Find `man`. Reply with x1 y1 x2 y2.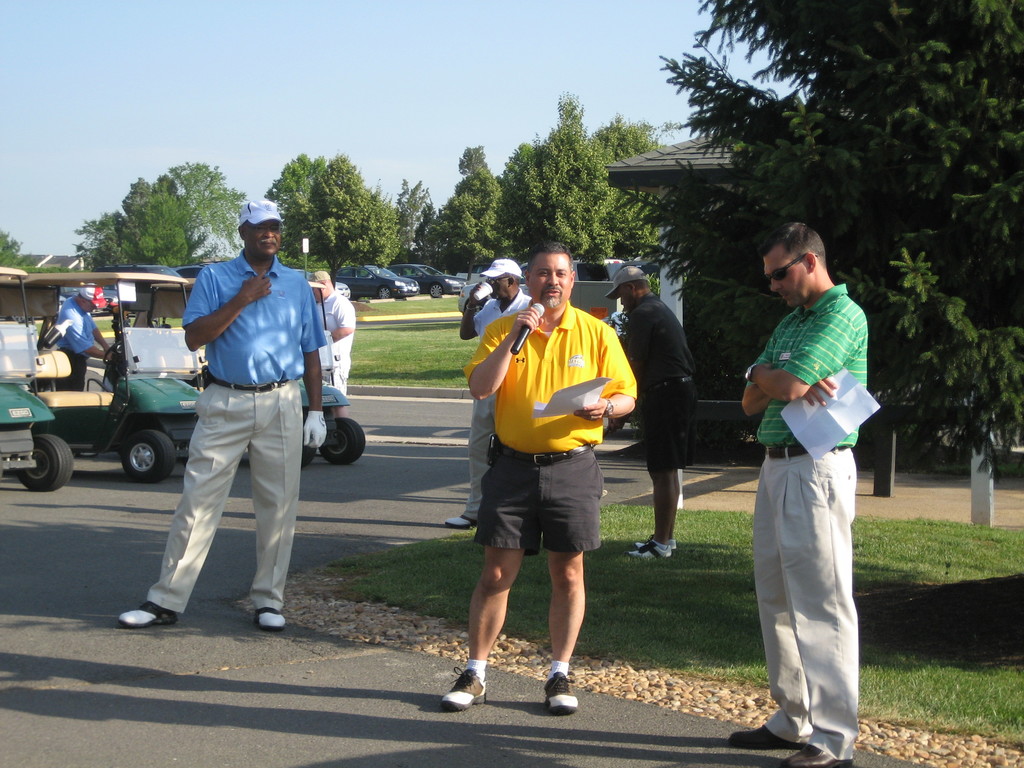
308 274 361 420.
